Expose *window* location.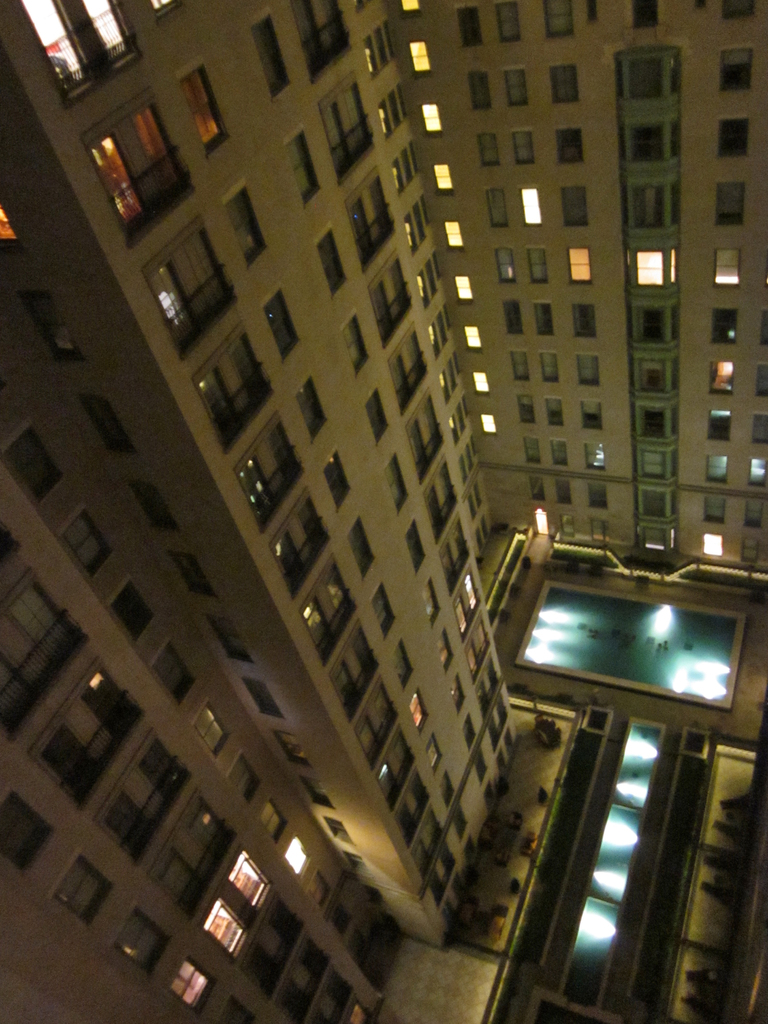
Exposed at left=0, top=426, right=60, bottom=514.
